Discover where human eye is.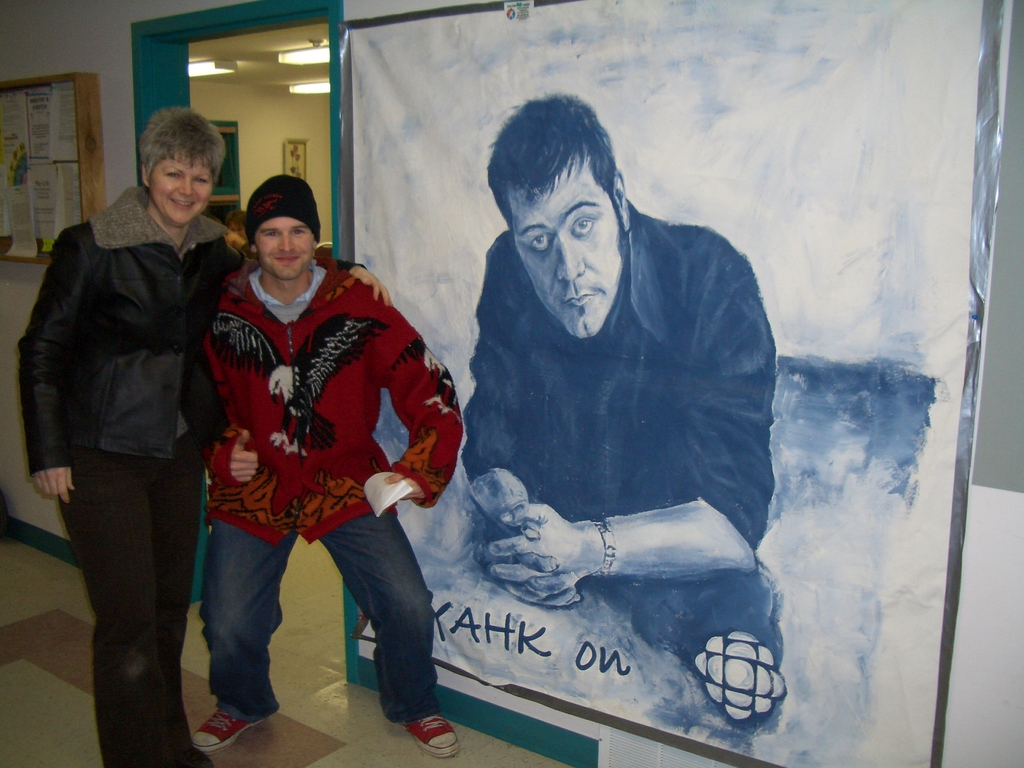
Discovered at <region>163, 168, 182, 181</region>.
